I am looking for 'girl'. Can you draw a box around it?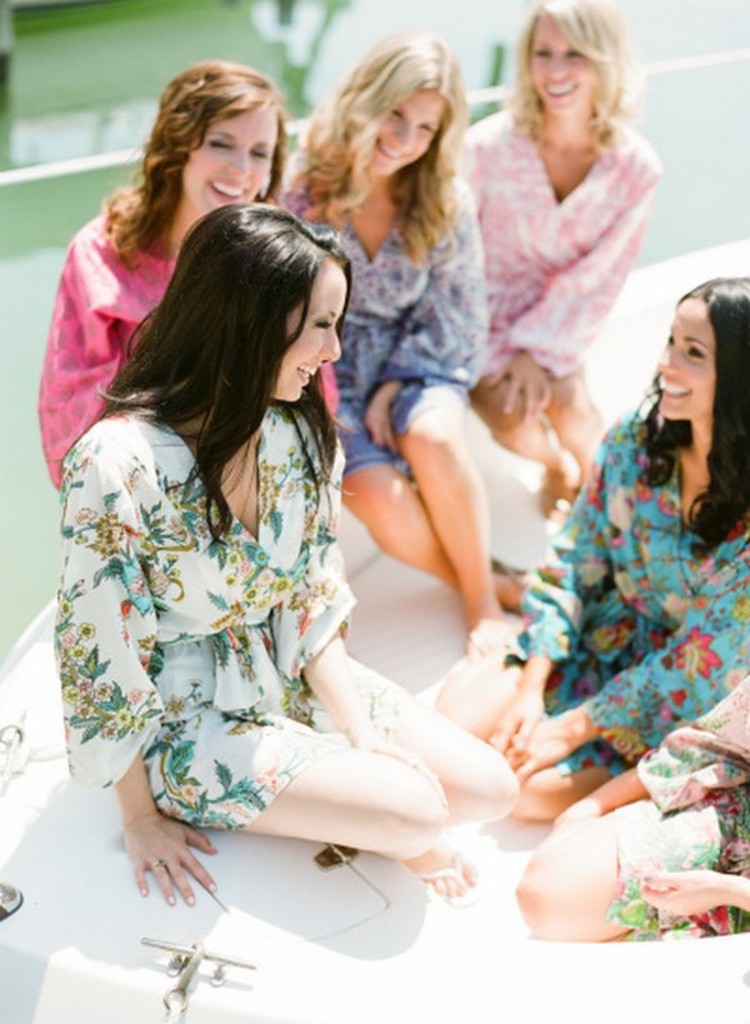
Sure, the bounding box is BBox(430, 273, 749, 818).
